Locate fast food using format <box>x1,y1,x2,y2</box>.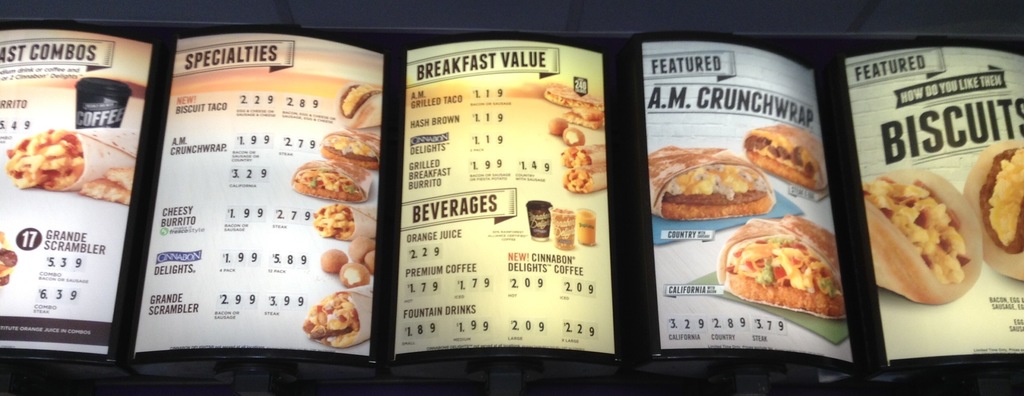
<box>745,124,829,193</box>.
